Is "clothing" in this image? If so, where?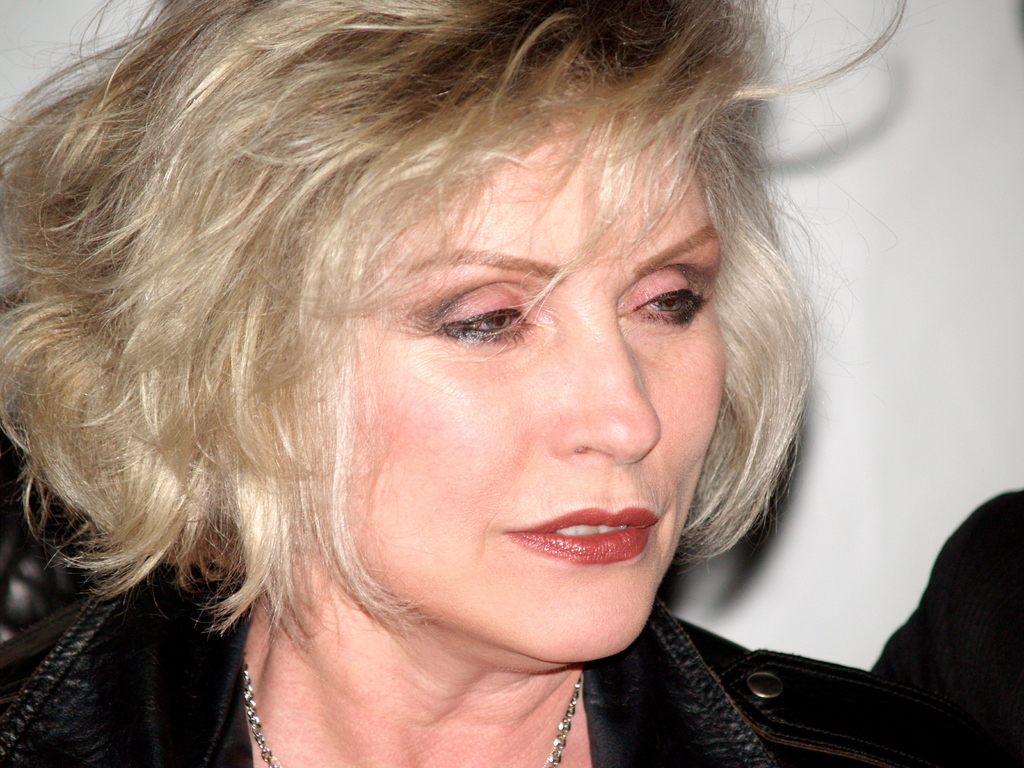
Yes, at 0 566 1006 767.
